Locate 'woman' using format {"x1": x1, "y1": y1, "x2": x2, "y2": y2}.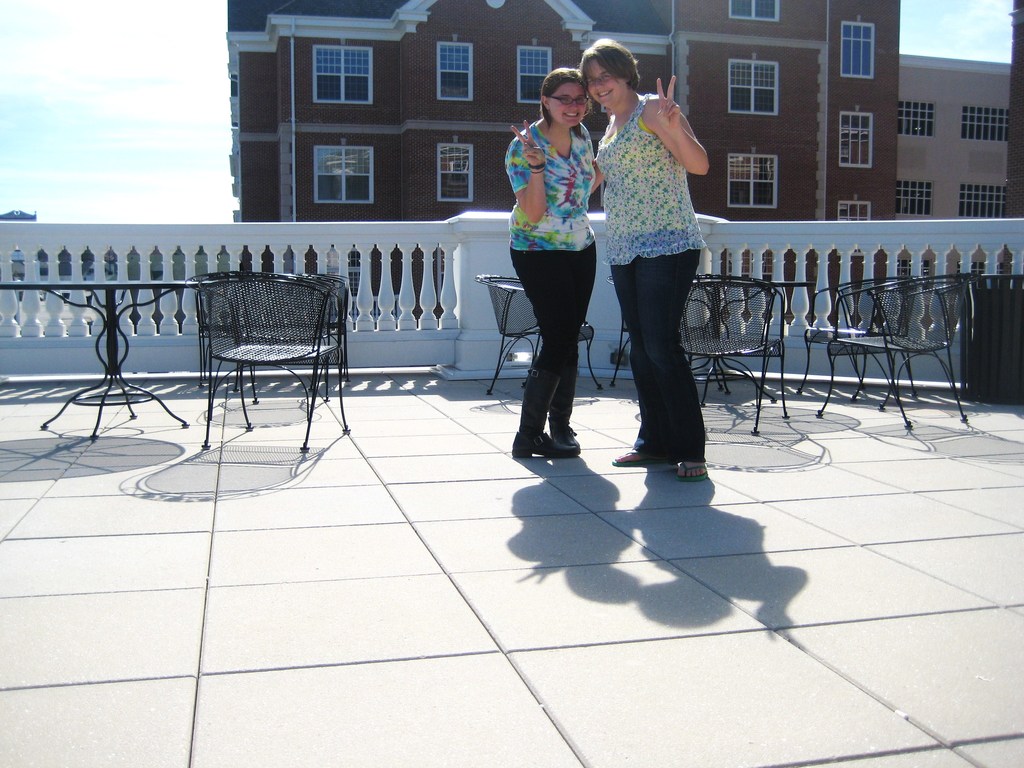
{"x1": 575, "y1": 36, "x2": 714, "y2": 494}.
